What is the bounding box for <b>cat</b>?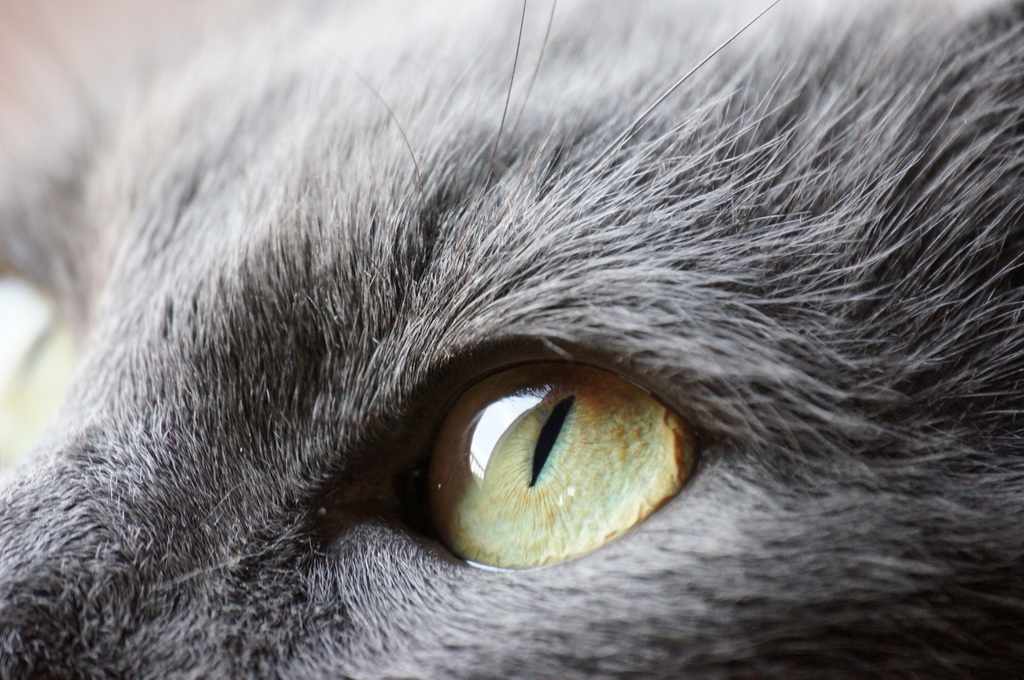
[x1=0, y1=0, x2=1023, y2=679].
